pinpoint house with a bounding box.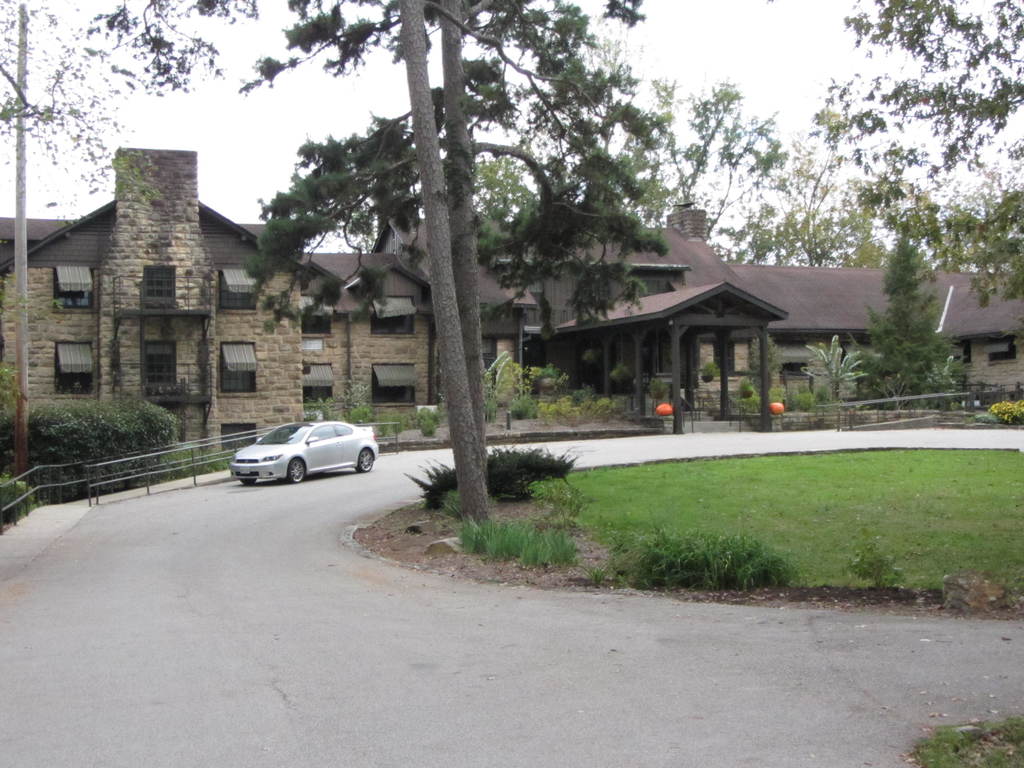
pyautogui.locateOnScreen(0, 142, 438, 457).
